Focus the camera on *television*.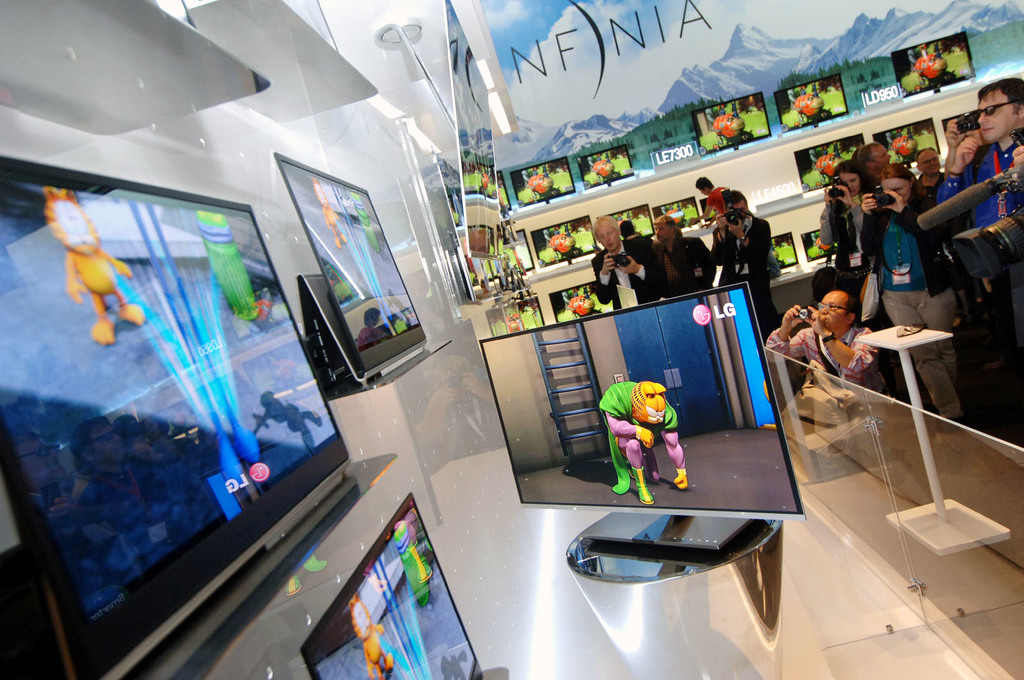
Focus region: <region>509, 155, 578, 203</region>.
